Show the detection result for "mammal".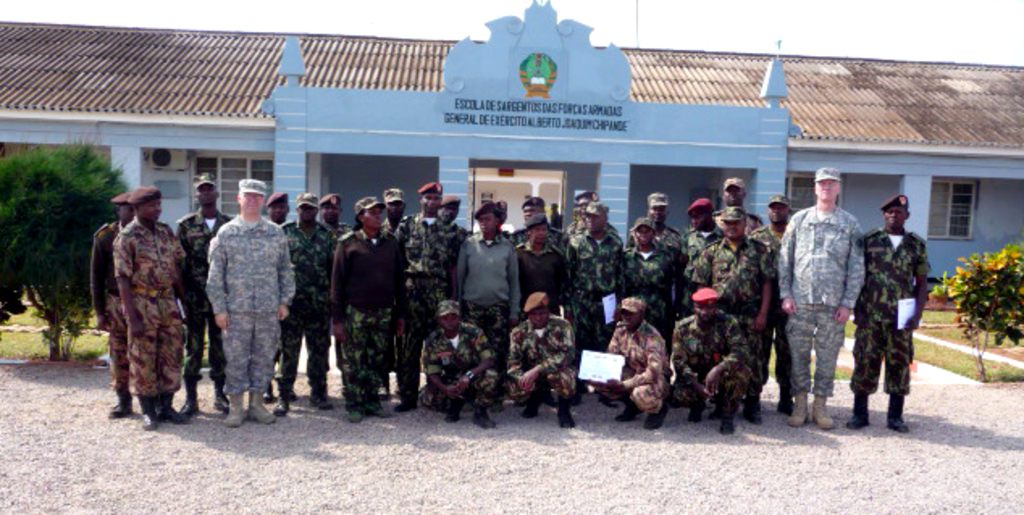
region(512, 197, 560, 244).
